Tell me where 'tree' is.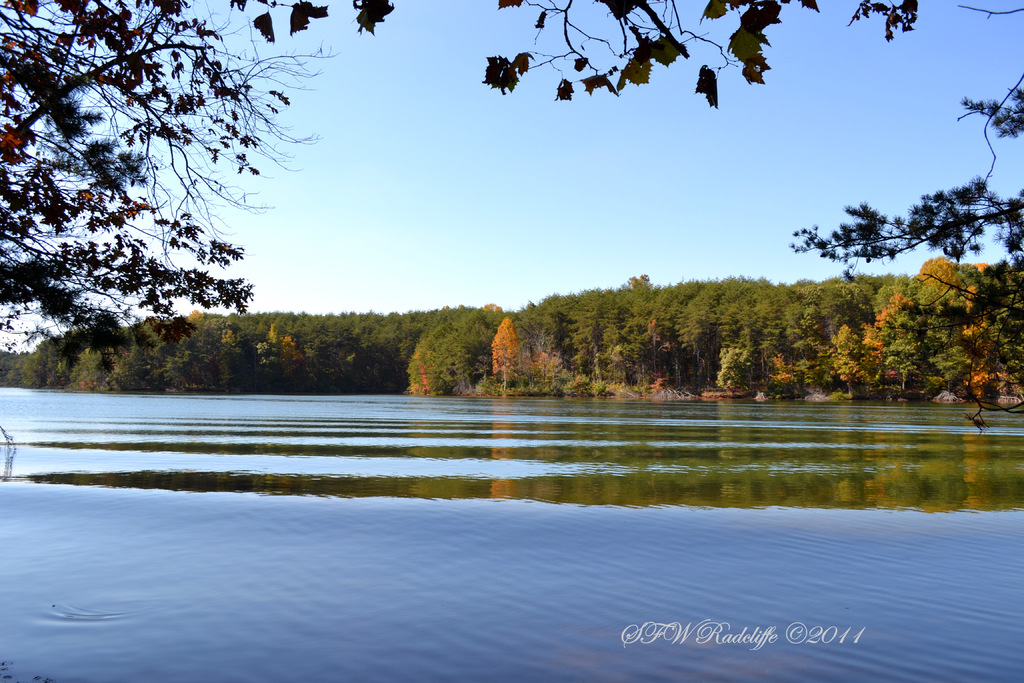
'tree' is at box(774, 0, 1023, 278).
